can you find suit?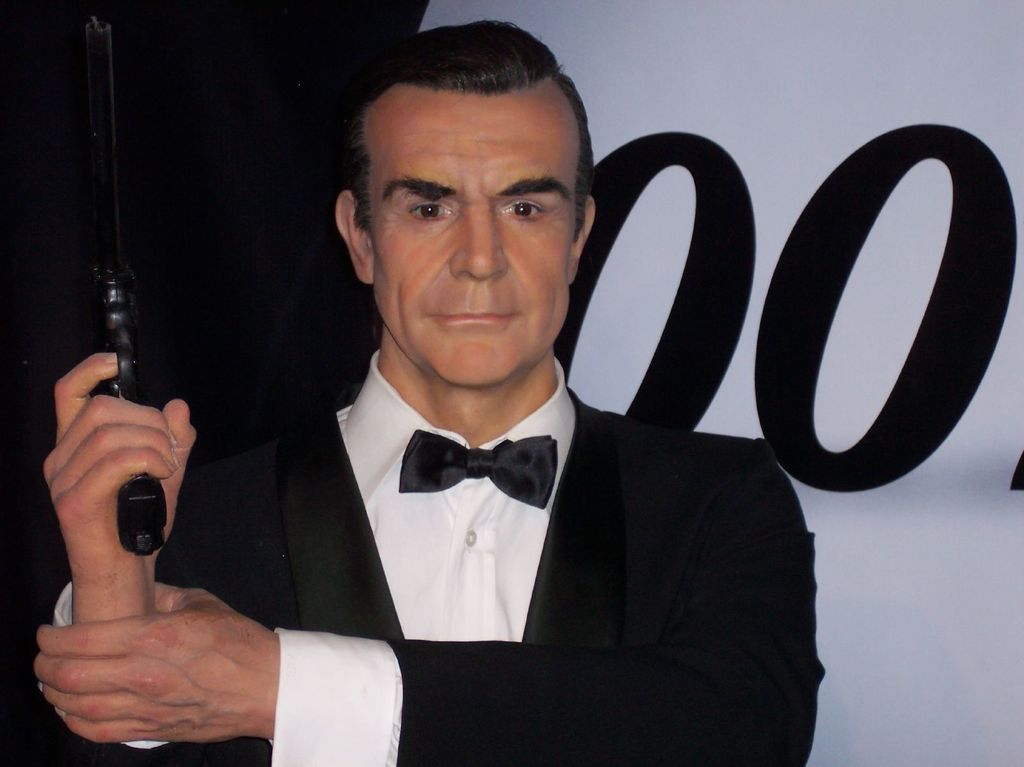
Yes, bounding box: [left=22, top=380, right=825, bottom=766].
